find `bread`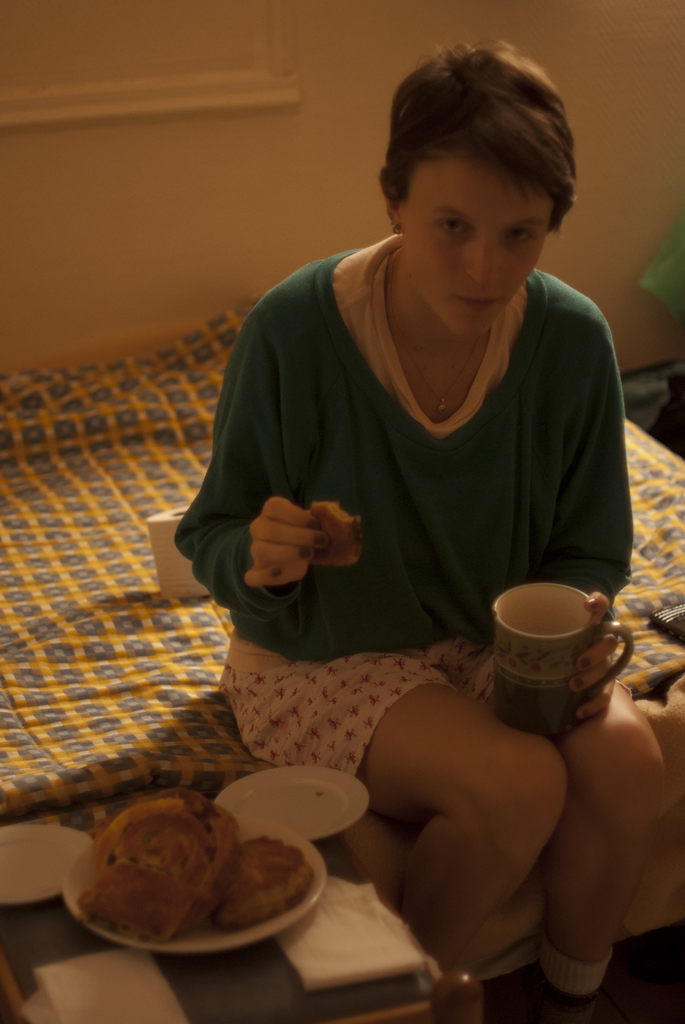
pyautogui.locateOnScreen(84, 854, 196, 945)
